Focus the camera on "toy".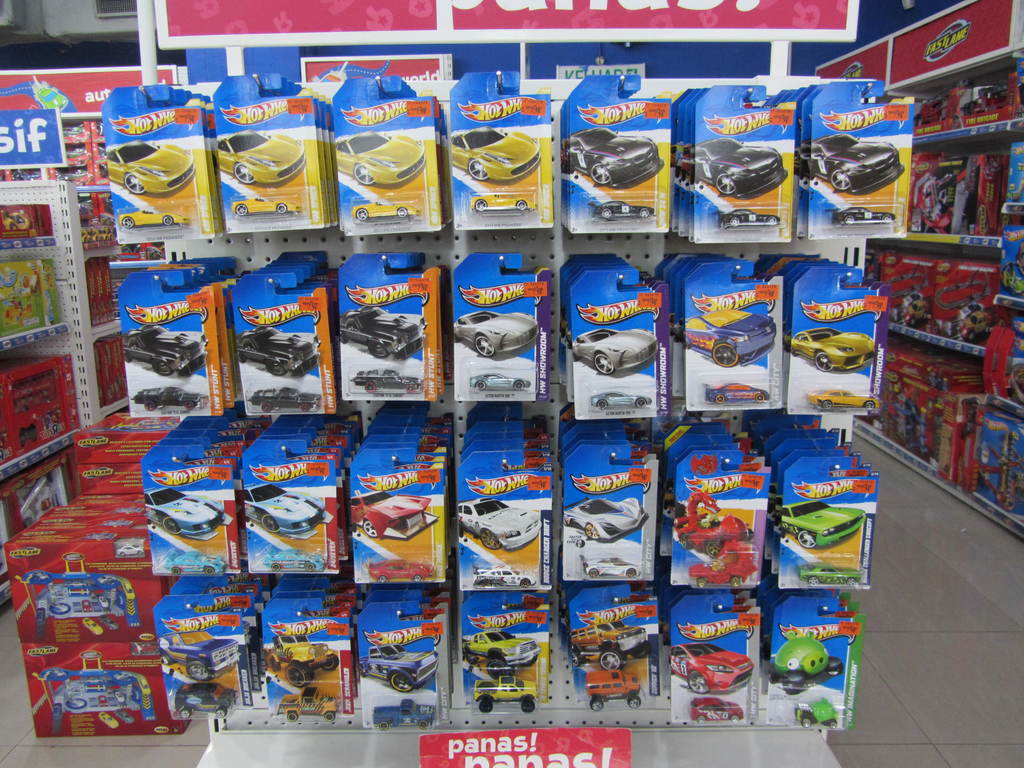
Focus region: bbox(243, 483, 337, 539).
